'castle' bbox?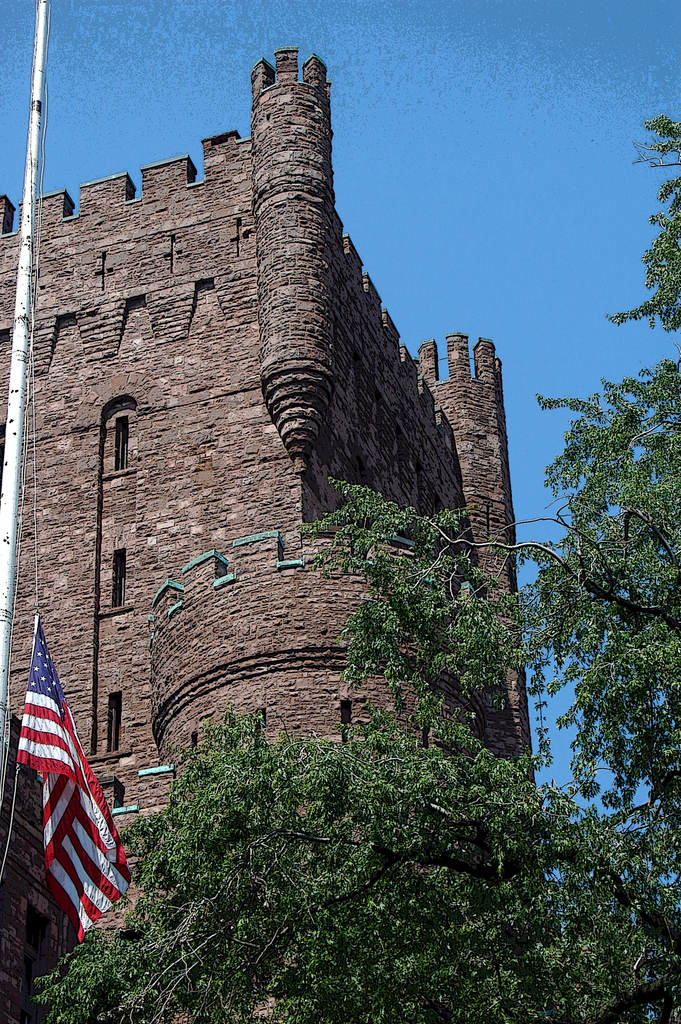
pyautogui.locateOnScreen(0, 44, 584, 909)
